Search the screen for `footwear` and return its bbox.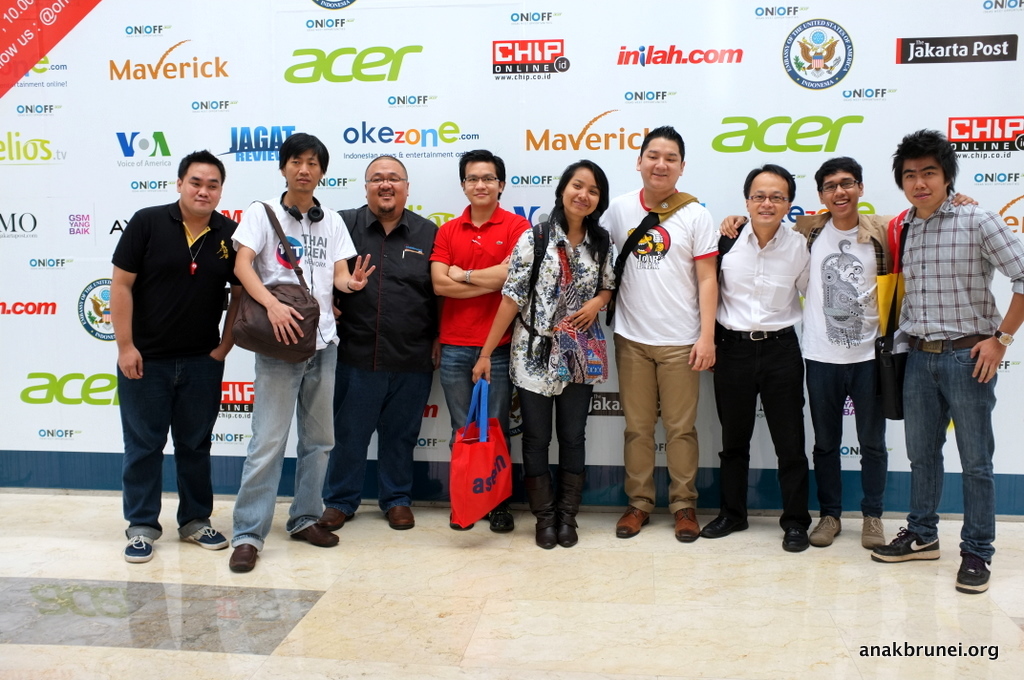
Found: bbox=(957, 549, 992, 593).
